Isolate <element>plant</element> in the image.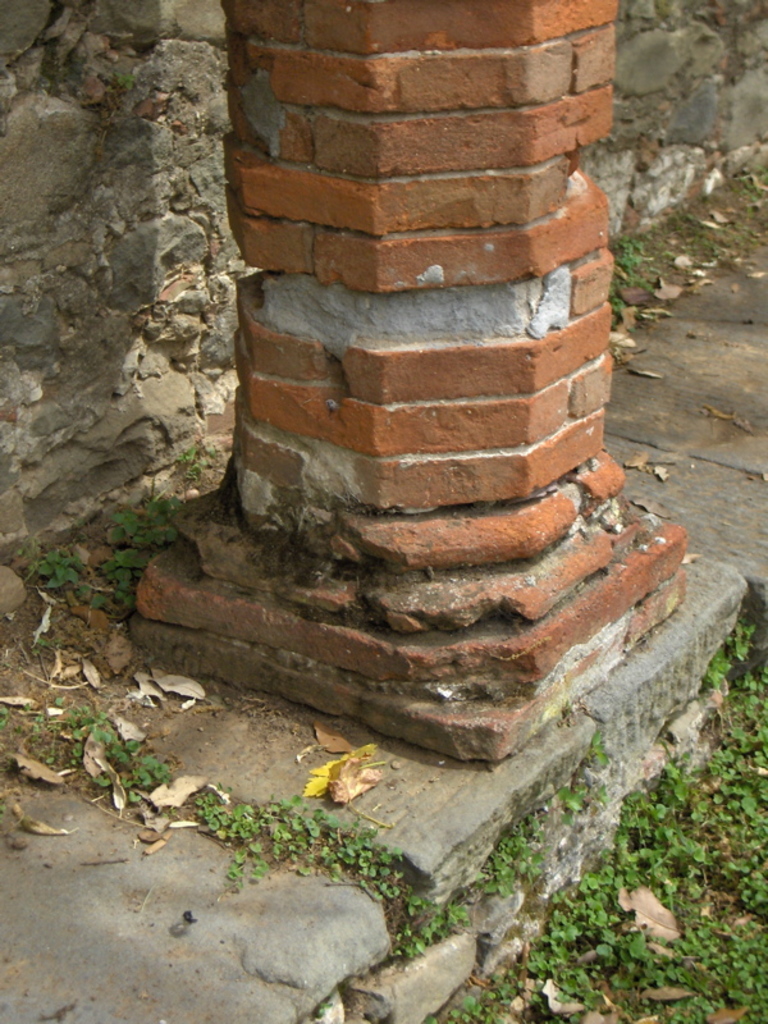
Isolated region: x1=609 y1=236 x2=640 y2=320.
